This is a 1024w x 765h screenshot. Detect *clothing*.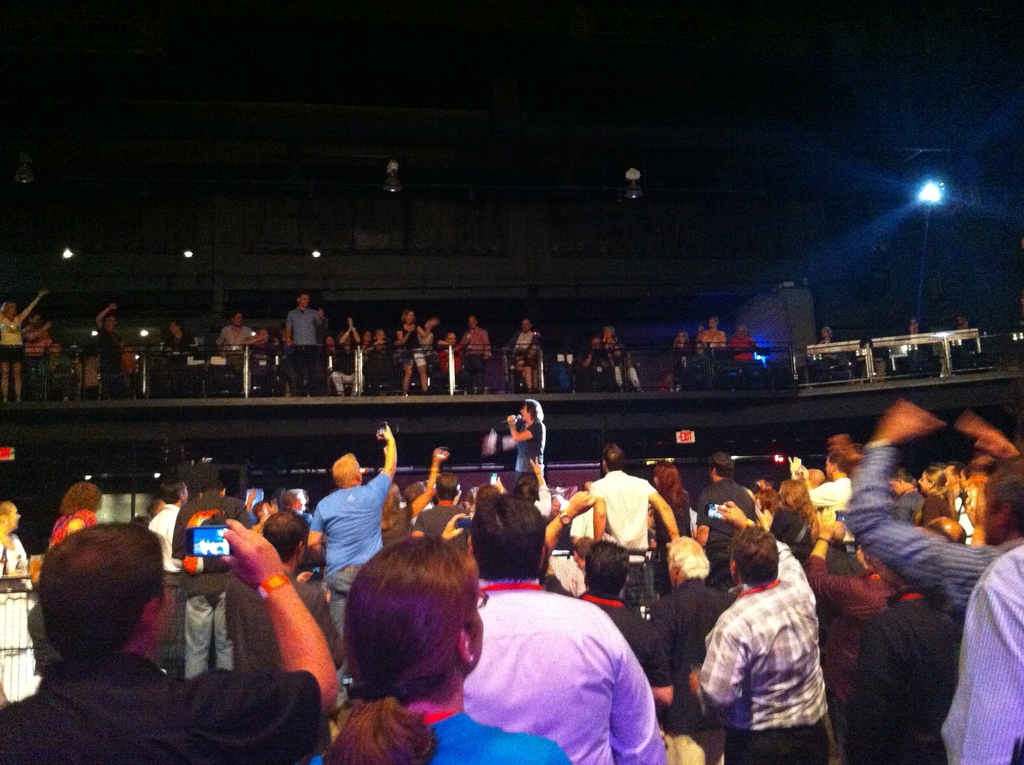
bbox=(840, 451, 1002, 615).
